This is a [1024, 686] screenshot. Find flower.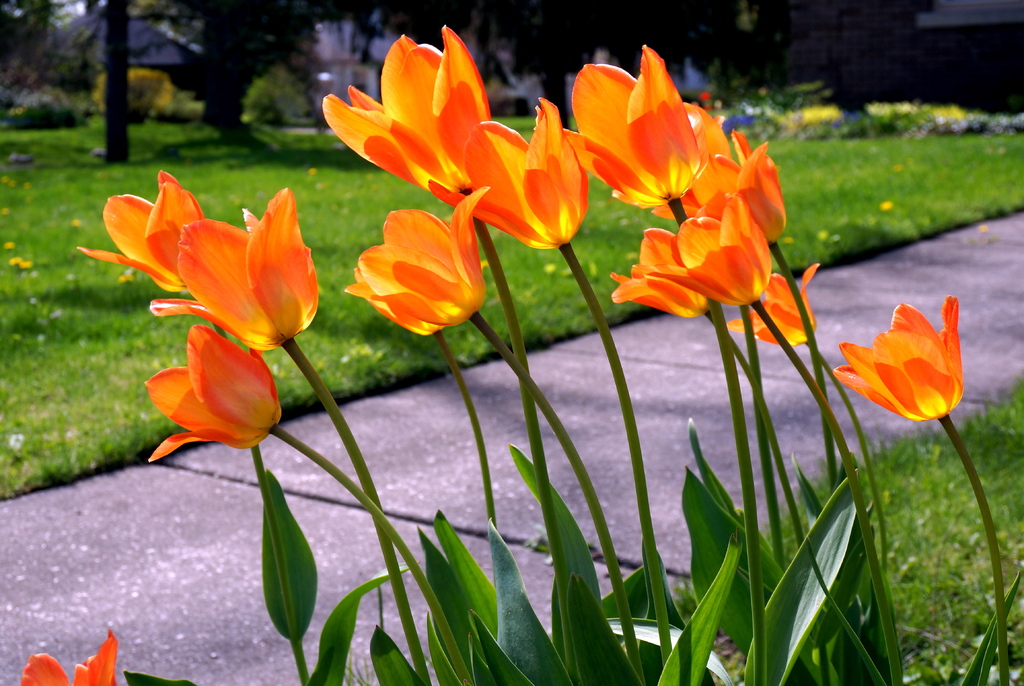
Bounding box: [x1=319, y1=23, x2=490, y2=187].
